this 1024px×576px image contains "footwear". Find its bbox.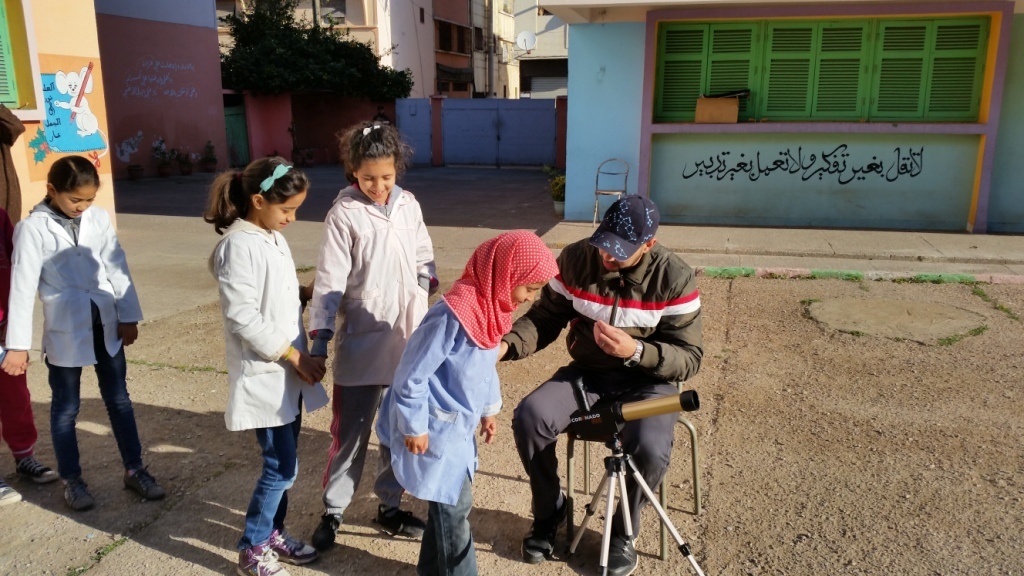
(66,475,98,512).
